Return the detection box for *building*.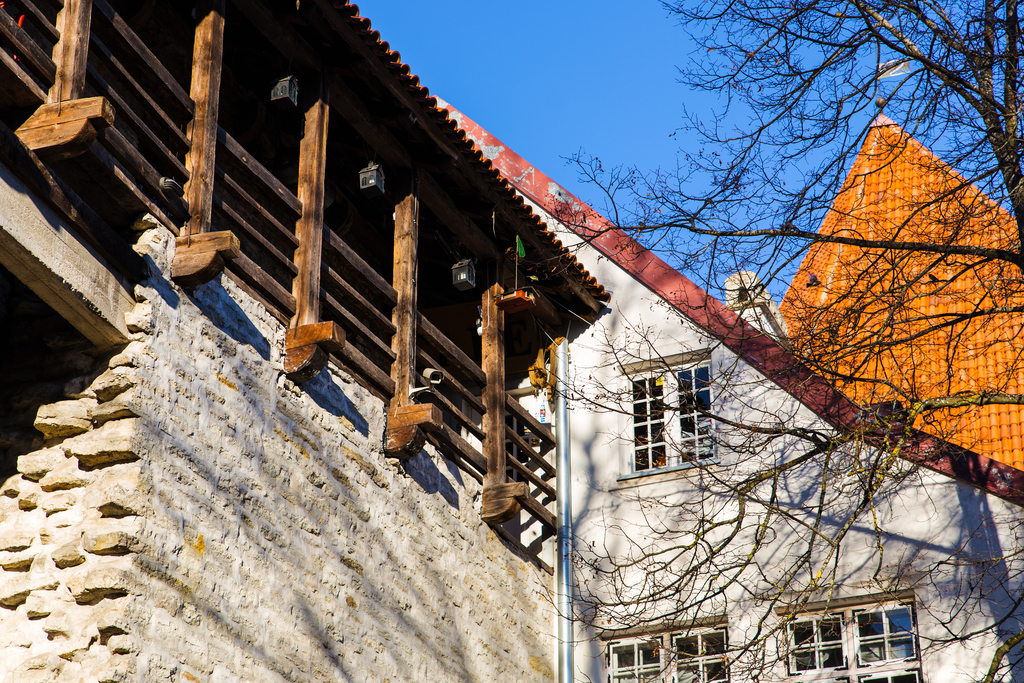
crop(6, 1, 1021, 682).
